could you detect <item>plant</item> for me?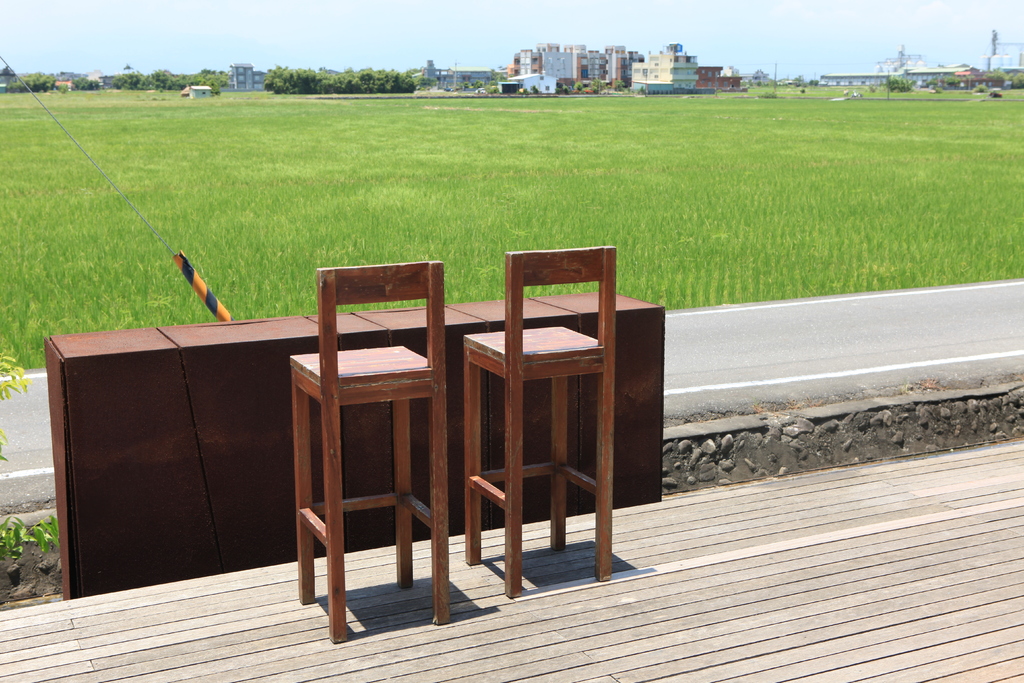
Detection result: <bbox>0, 315, 36, 483</bbox>.
